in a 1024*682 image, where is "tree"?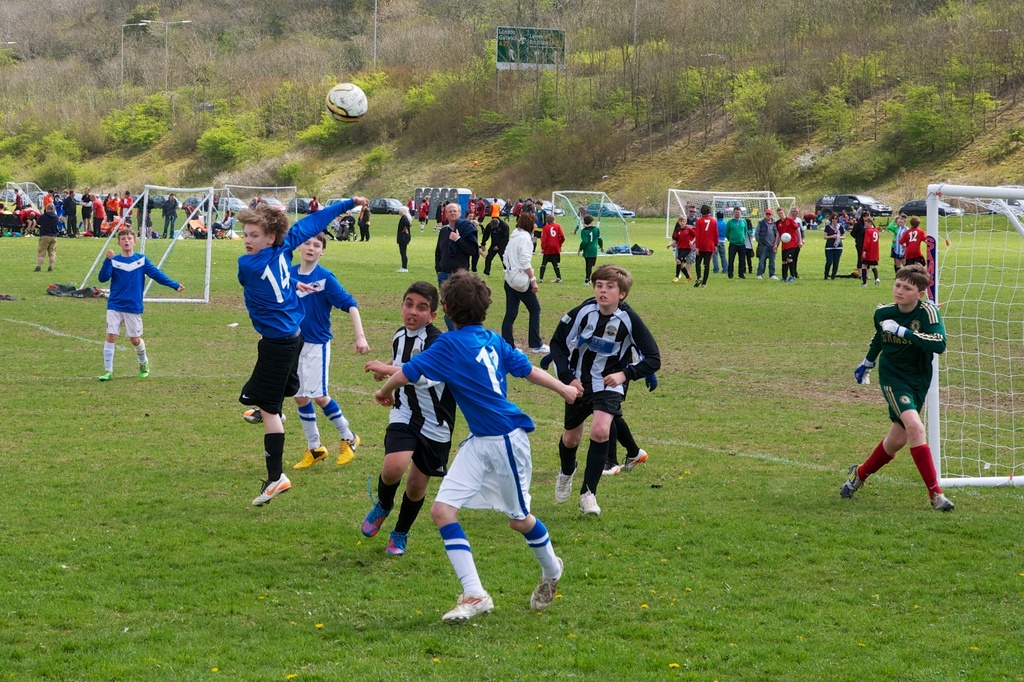
x1=220, y1=19, x2=242, y2=52.
